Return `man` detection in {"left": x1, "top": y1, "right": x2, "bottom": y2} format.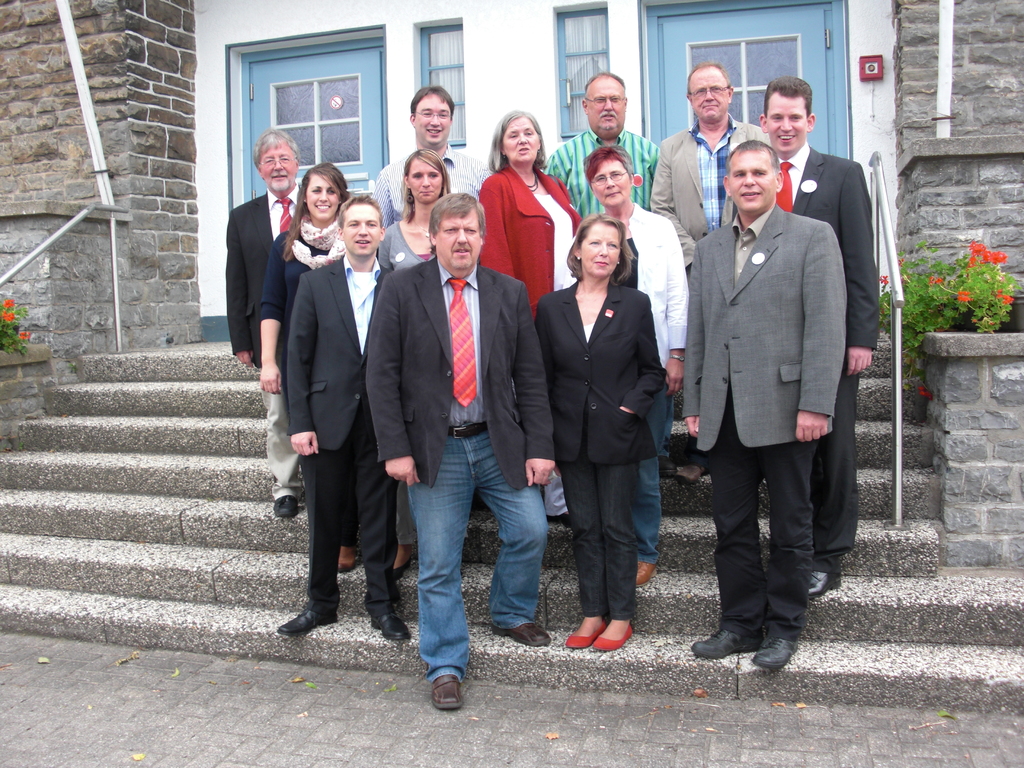
{"left": 543, "top": 69, "right": 675, "bottom": 479}.
